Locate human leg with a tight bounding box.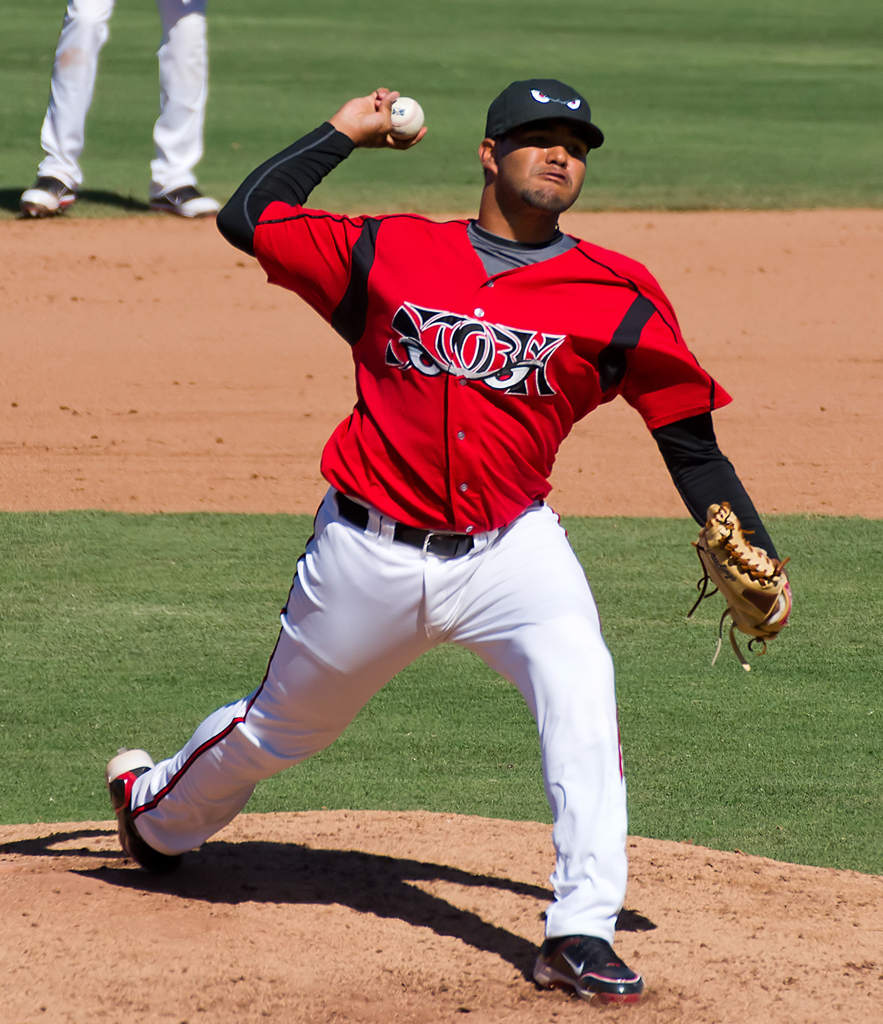
[left=108, top=483, right=444, bottom=877].
